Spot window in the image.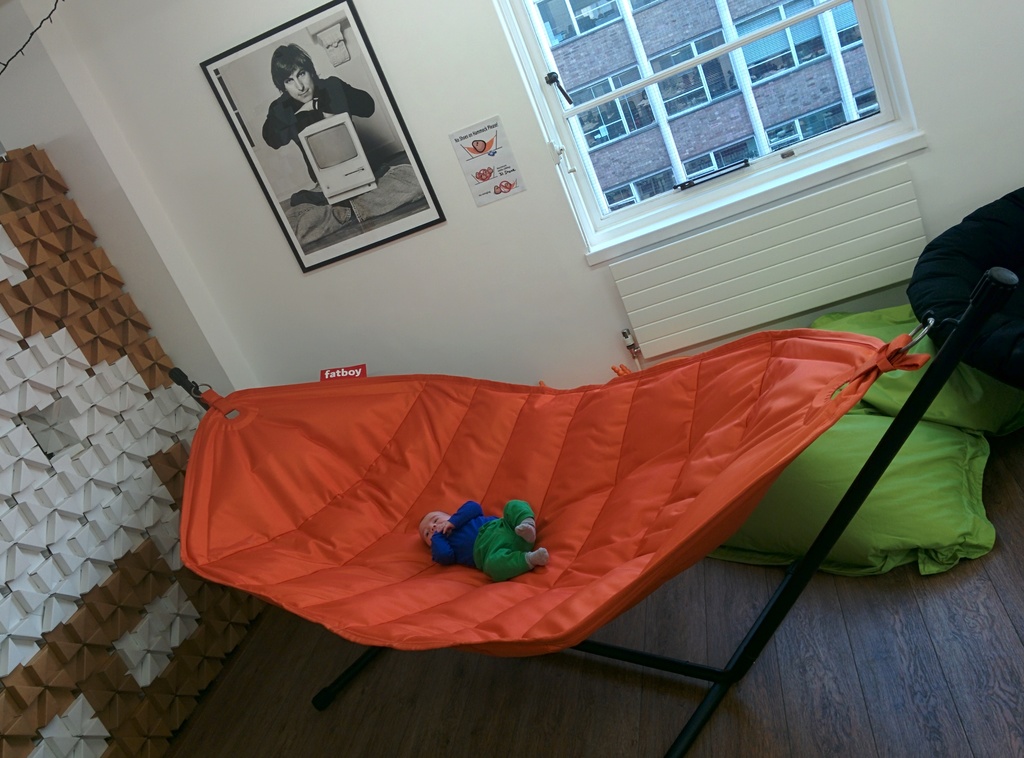
window found at <bbox>728, 0, 820, 36</bbox>.
